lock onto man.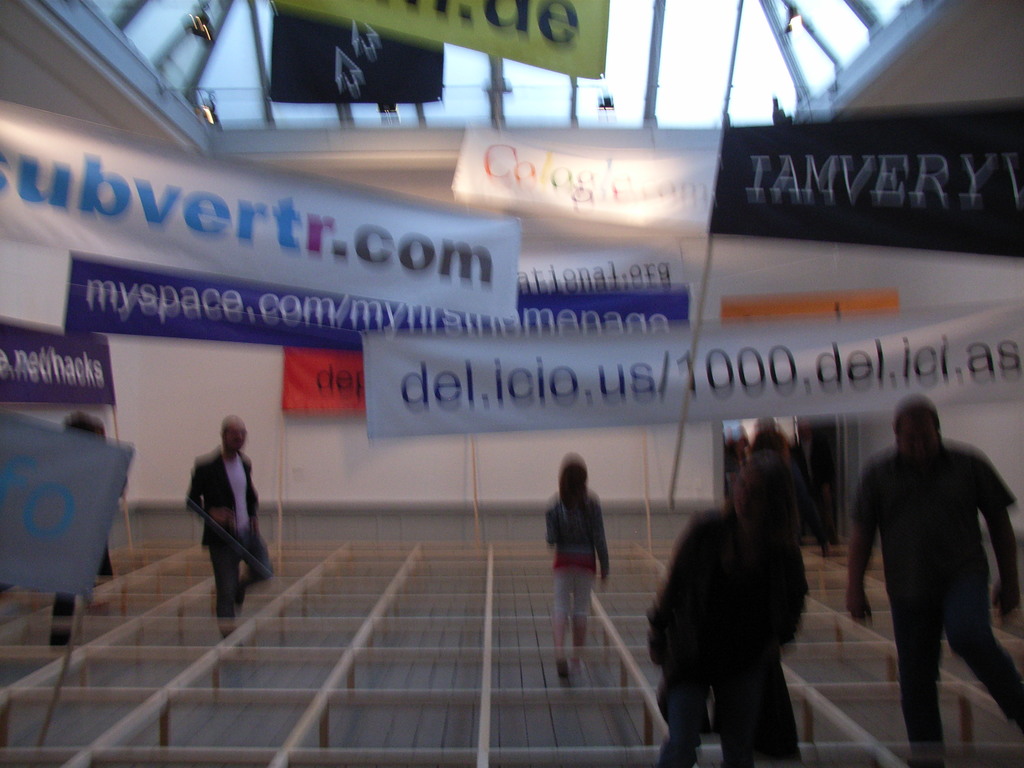
Locked: [850,387,1011,758].
